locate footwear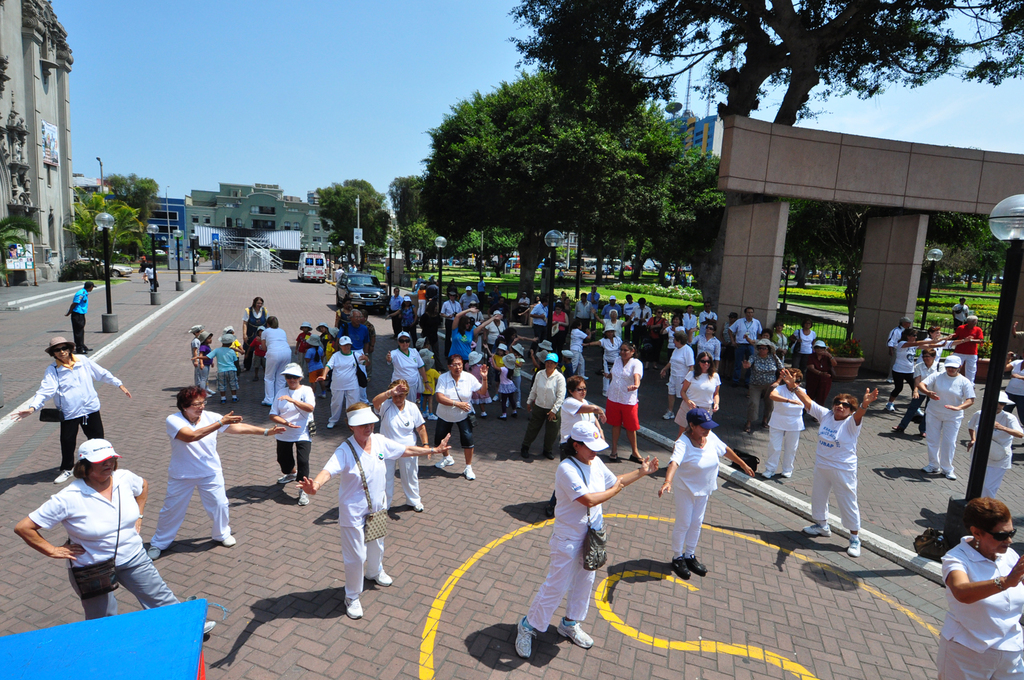
<region>558, 618, 595, 653</region>
